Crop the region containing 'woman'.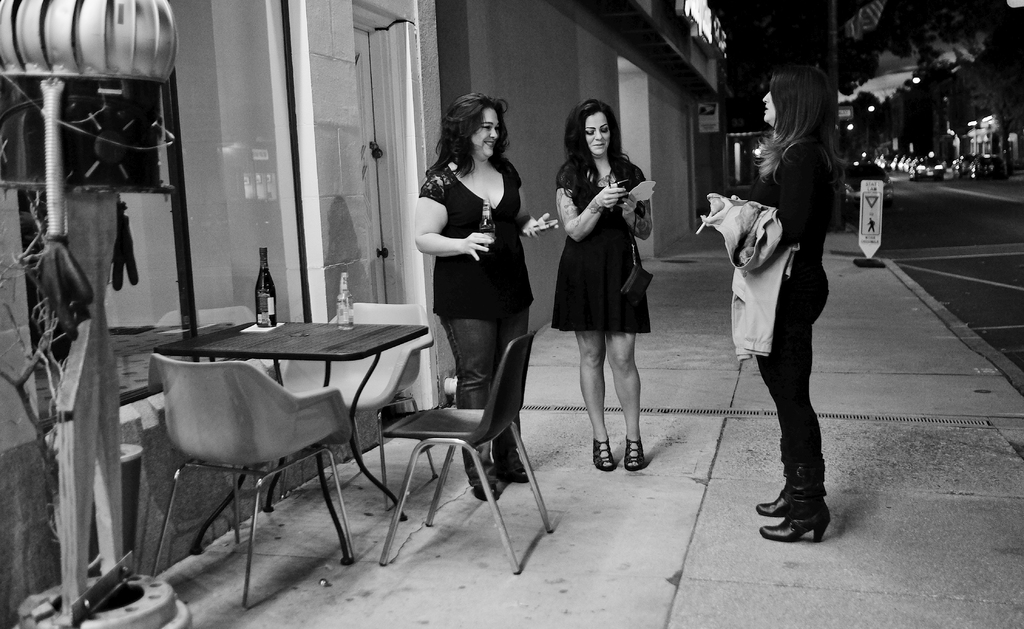
Crop region: detection(412, 88, 561, 506).
